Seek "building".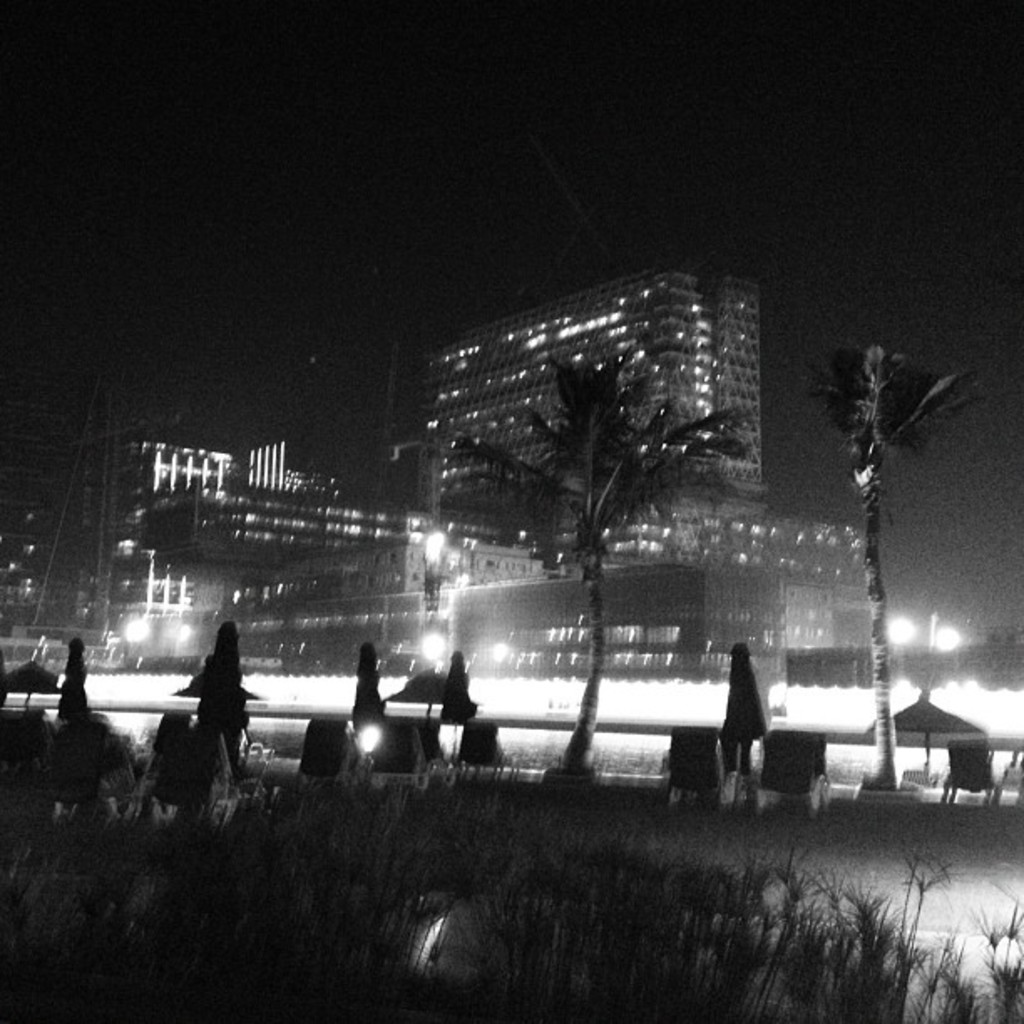
[left=415, top=276, right=761, bottom=519].
